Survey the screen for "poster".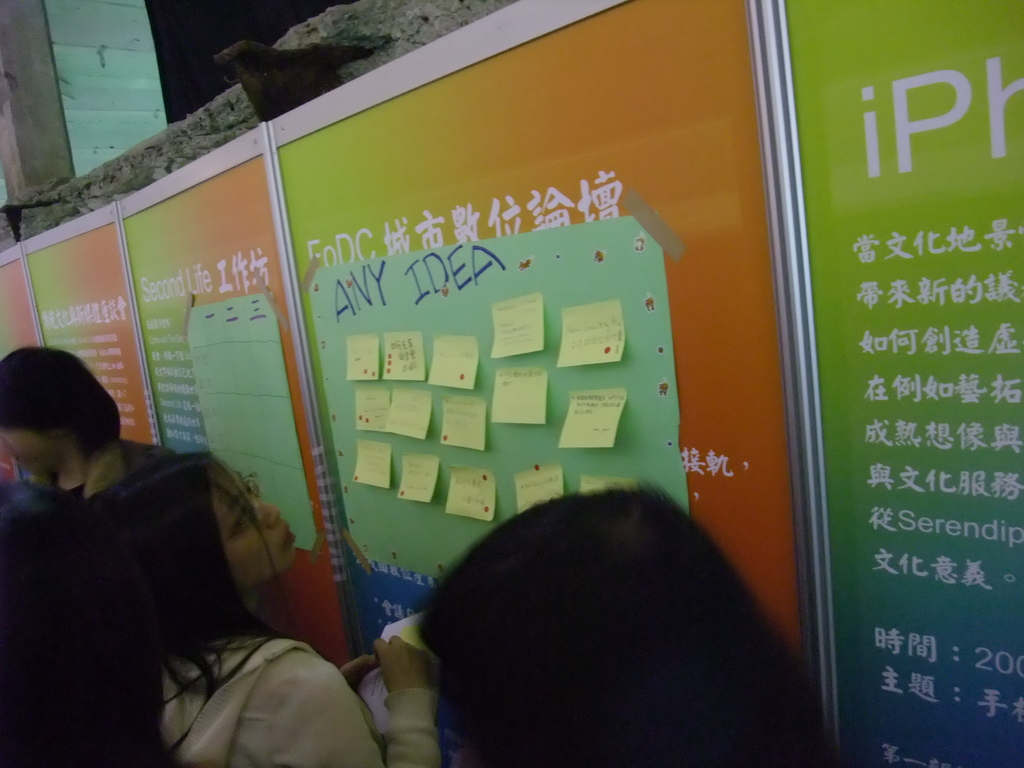
Survey found: bbox(0, 247, 51, 491).
